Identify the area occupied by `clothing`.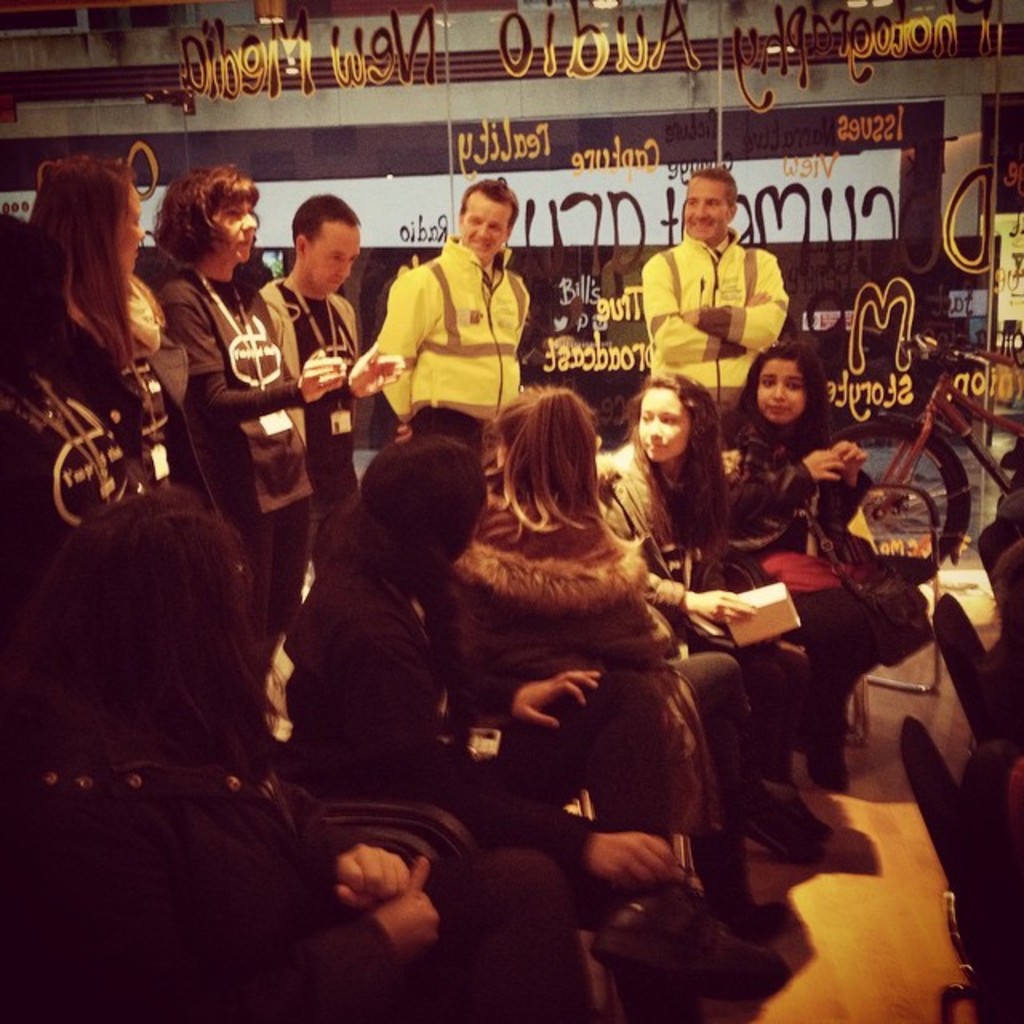
Area: x1=317, y1=576, x2=699, y2=906.
